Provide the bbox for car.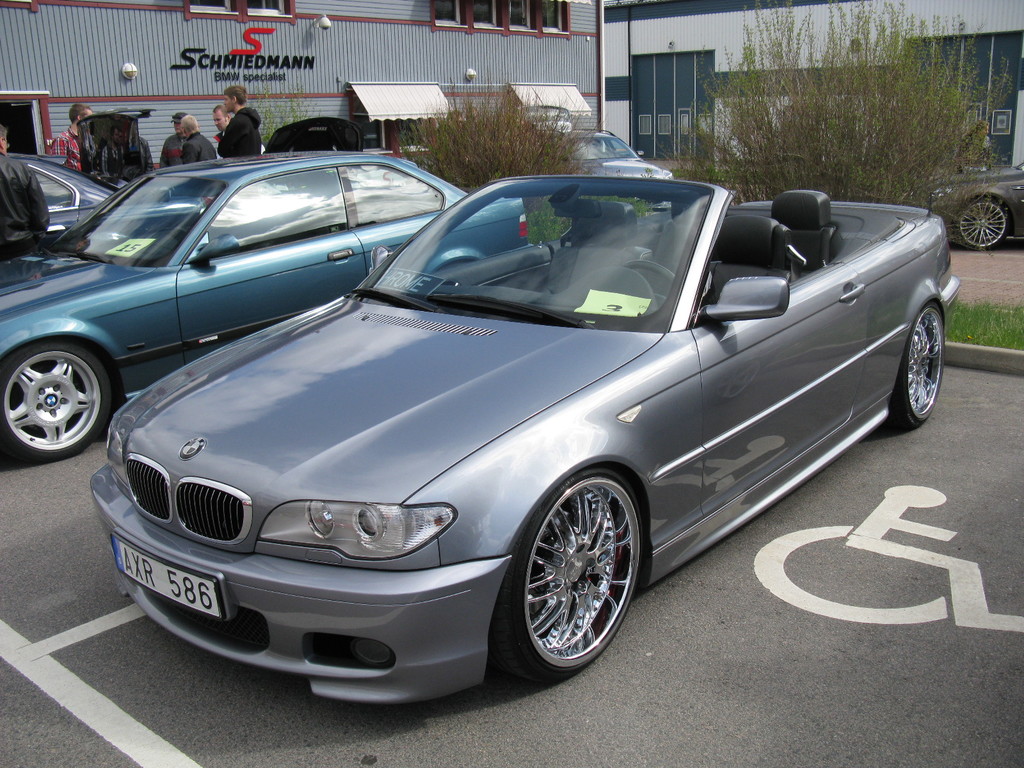
(x1=12, y1=147, x2=124, y2=236).
